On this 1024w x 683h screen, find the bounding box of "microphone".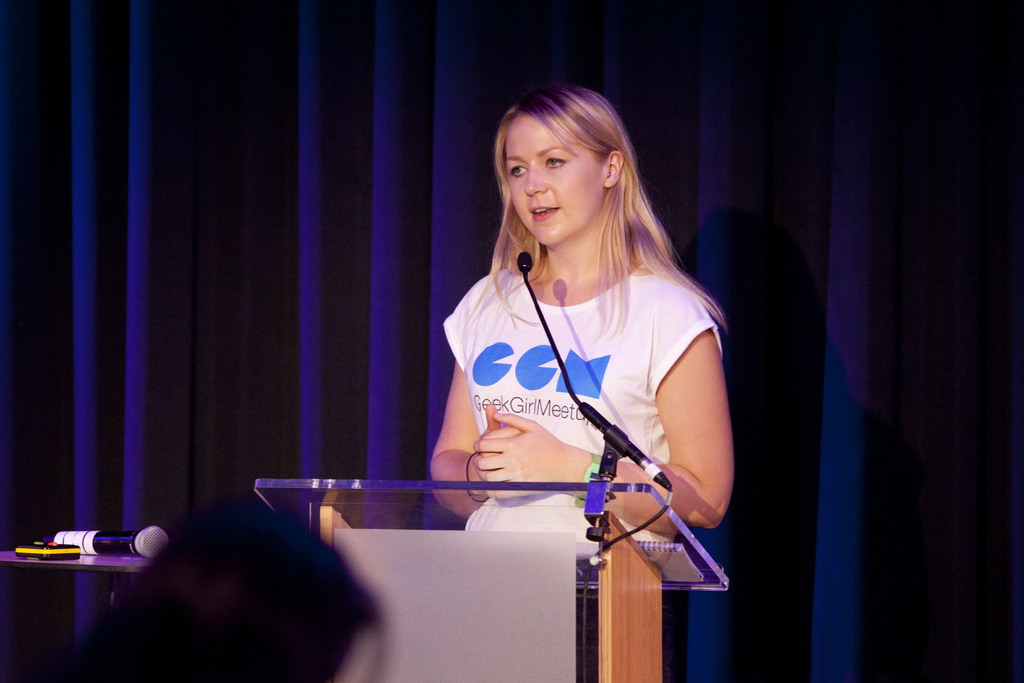
Bounding box: crop(515, 249, 532, 272).
